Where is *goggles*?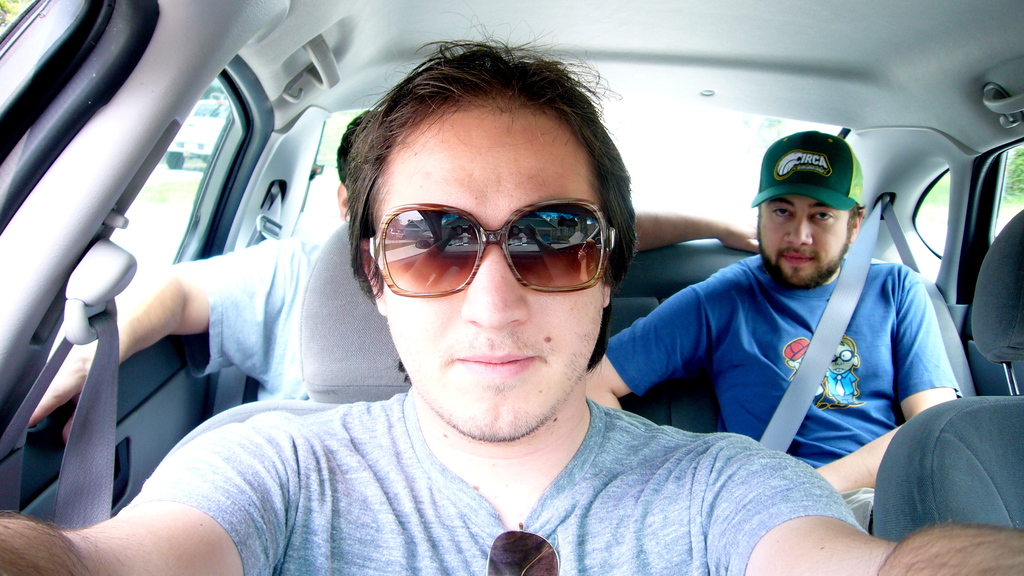
select_region(364, 185, 625, 292).
